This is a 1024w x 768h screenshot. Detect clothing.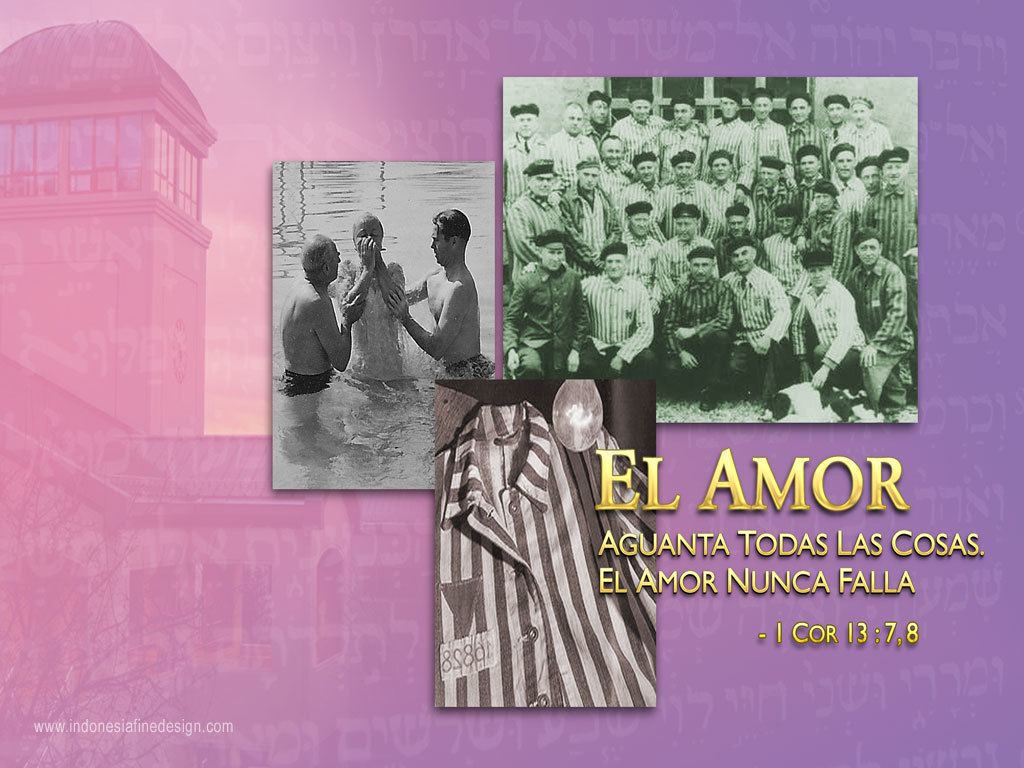
(426, 350, 664, 706).
